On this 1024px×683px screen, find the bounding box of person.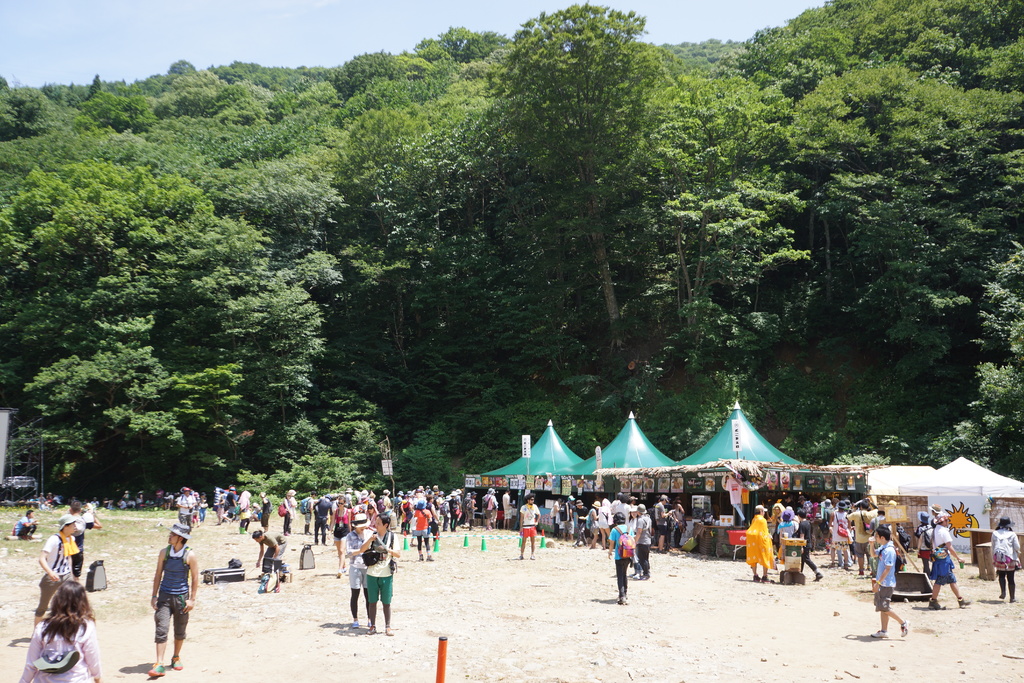
Bounding box: [922,513,966,611].
